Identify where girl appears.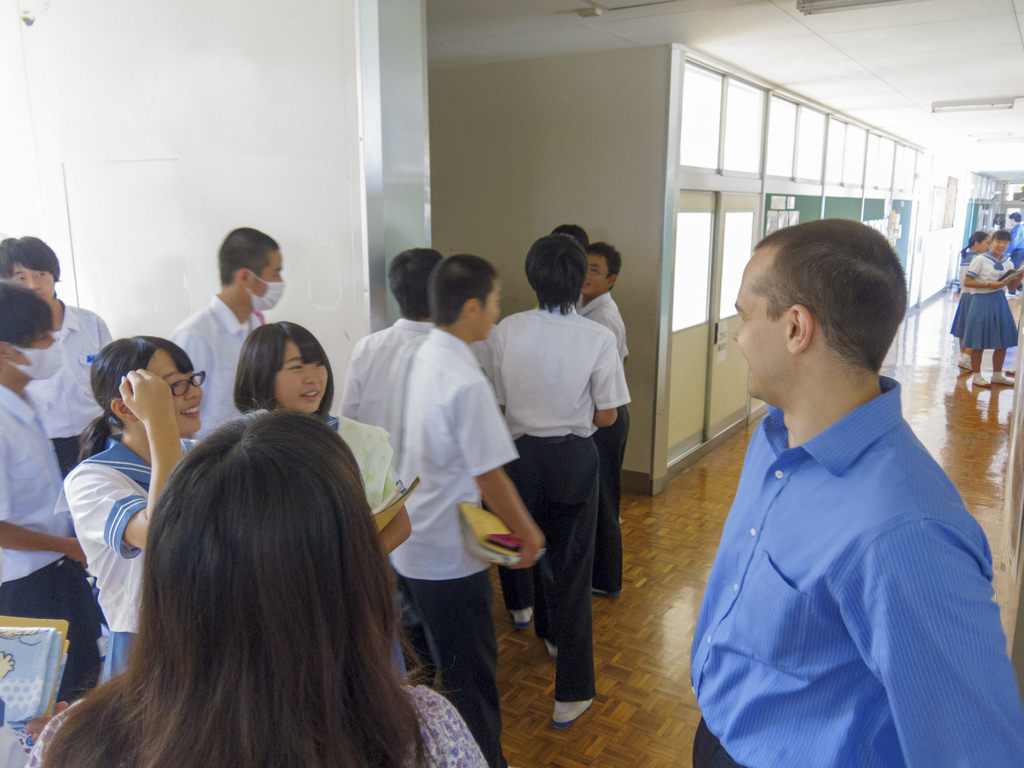
Appears at region(31, 415, 476, 767).
